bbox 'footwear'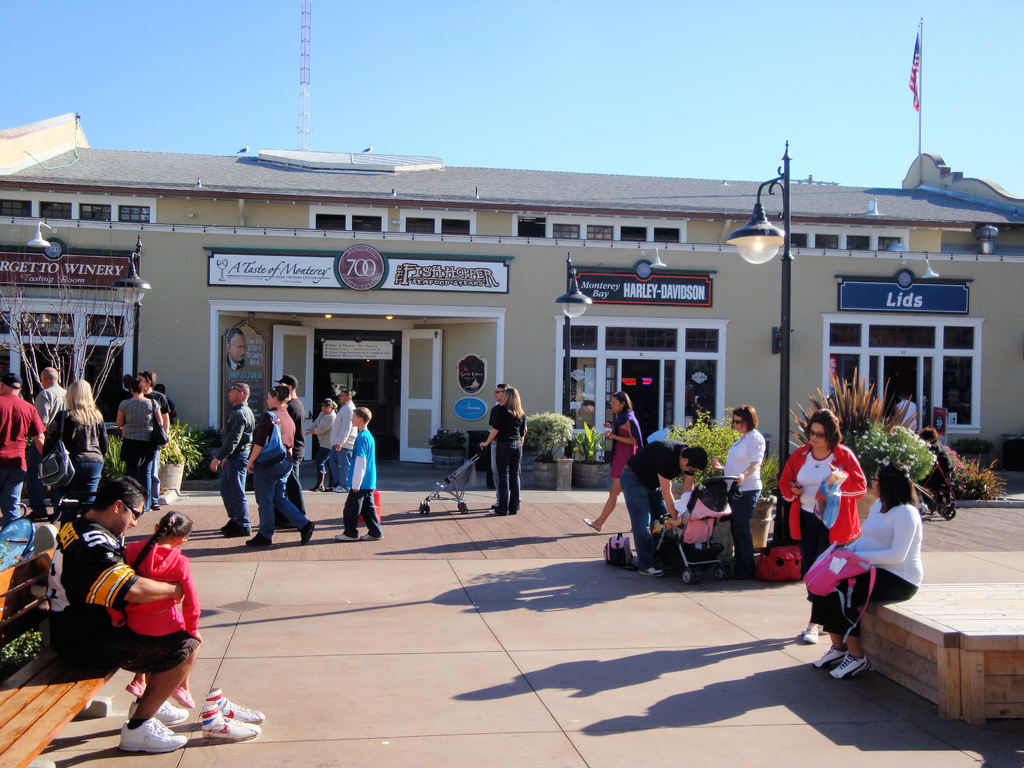
select_region(298, 526, 316, 542)
